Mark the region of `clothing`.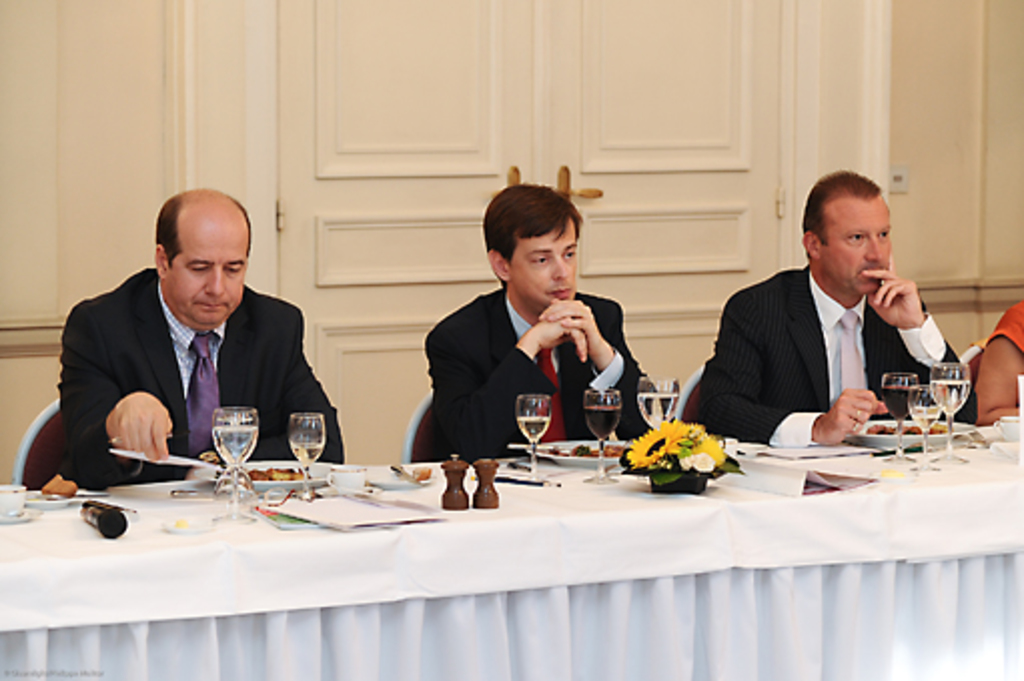
Region: 437:286:667:461.
